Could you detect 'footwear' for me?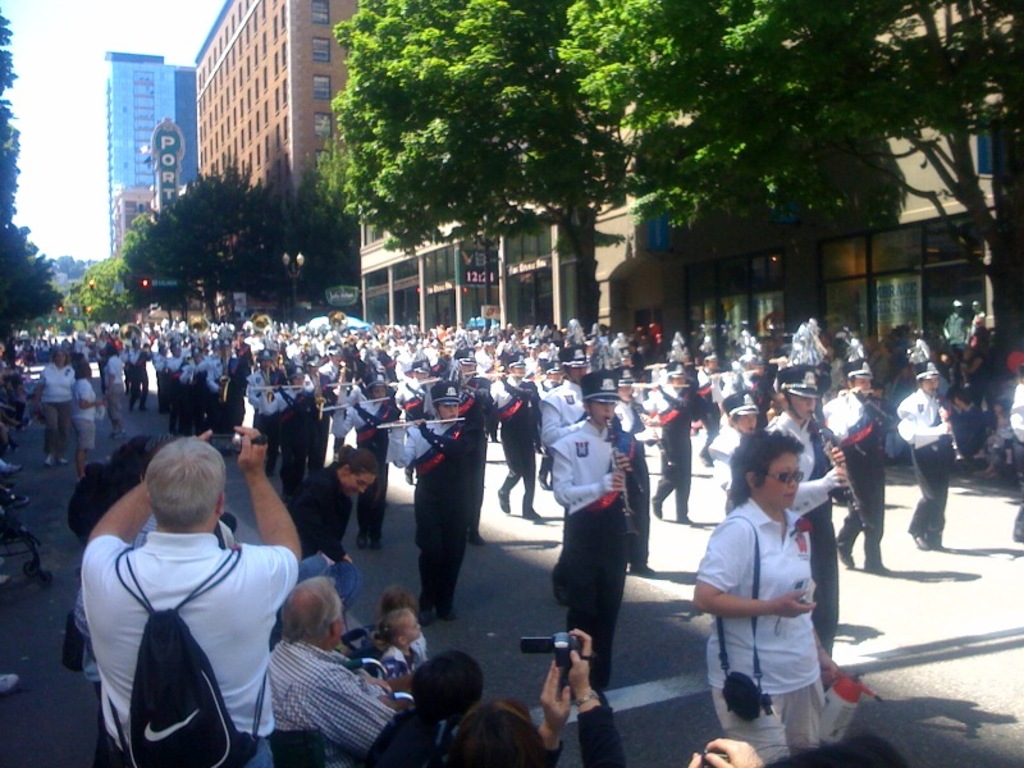
Detection result: <bbox>55, 453, 68, 466</bbox>.
